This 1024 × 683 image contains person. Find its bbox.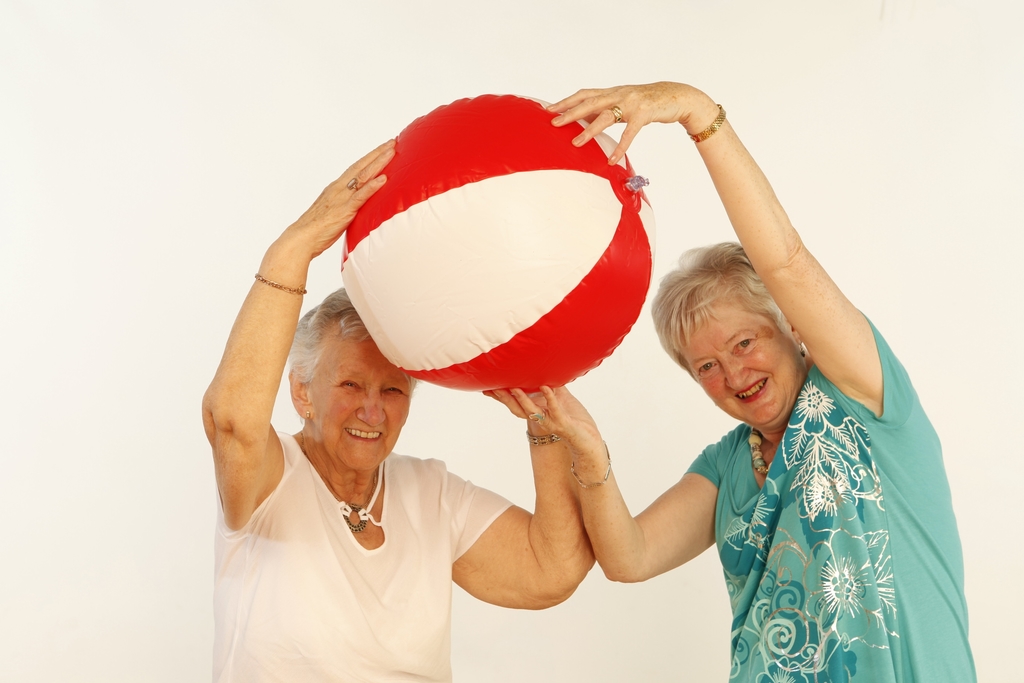
<bbox>485, 79, 979, 682</bbox>.
